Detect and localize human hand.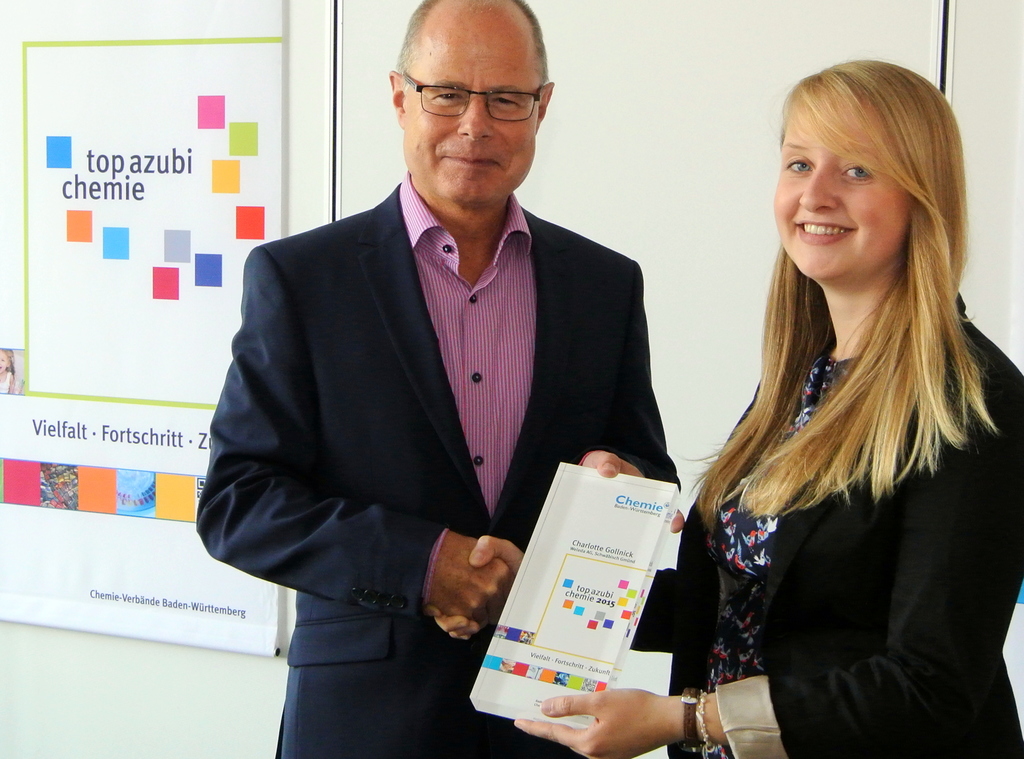
Localized at locate(578, 450, 688, 537).
